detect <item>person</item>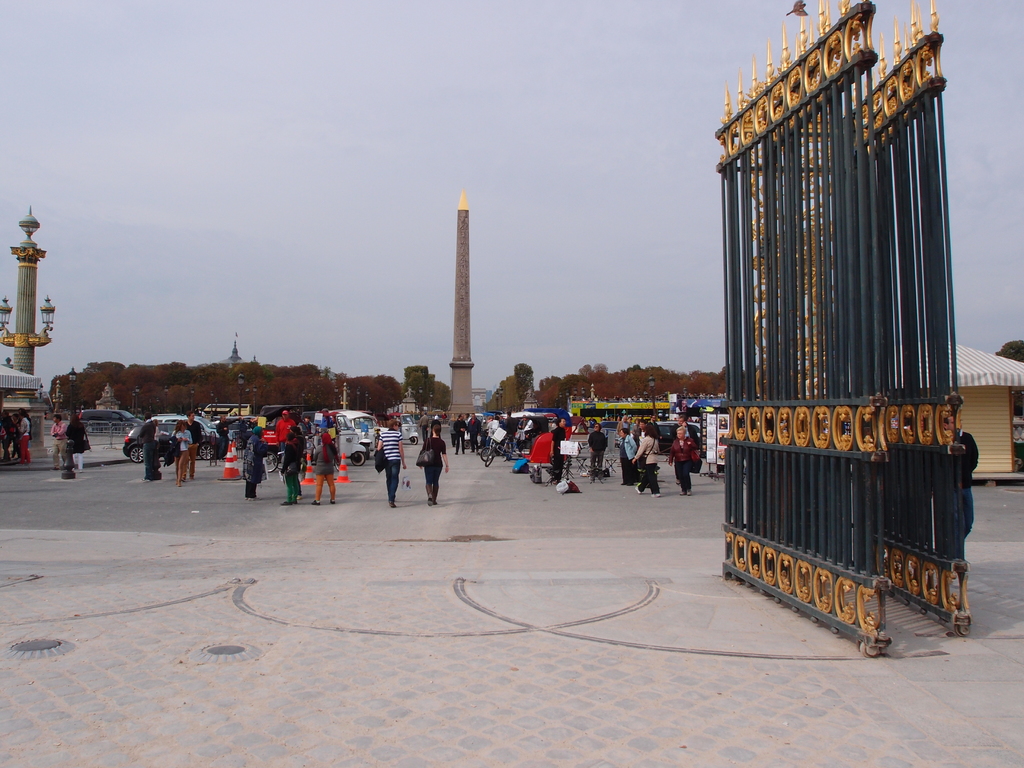
(458, 413, 477, 452)
